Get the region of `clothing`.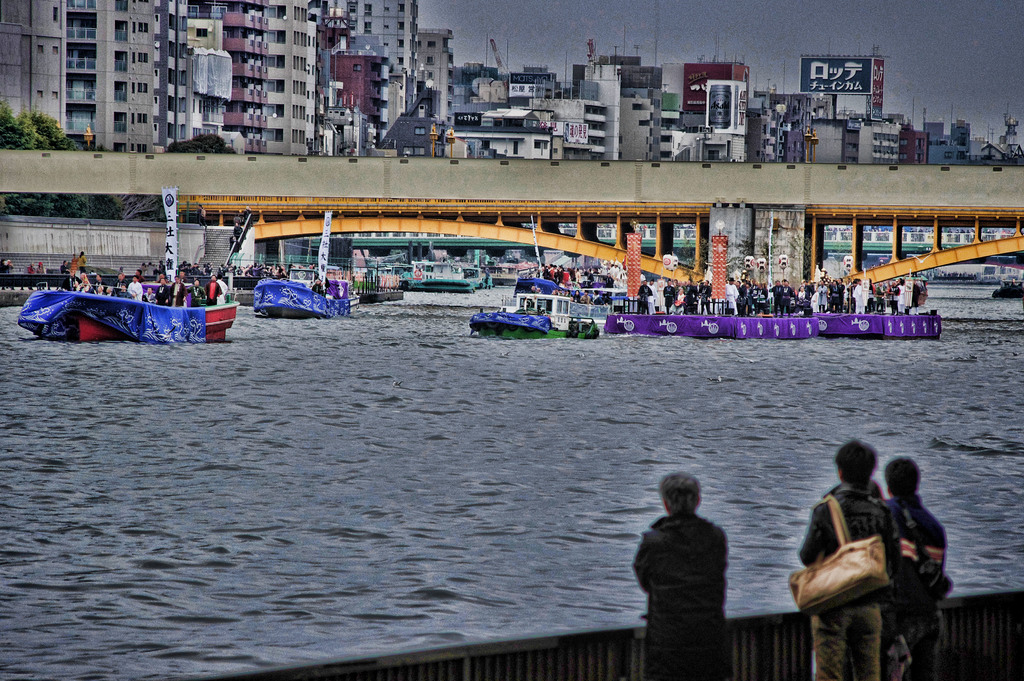
locate(634, 513, 733, 680).
